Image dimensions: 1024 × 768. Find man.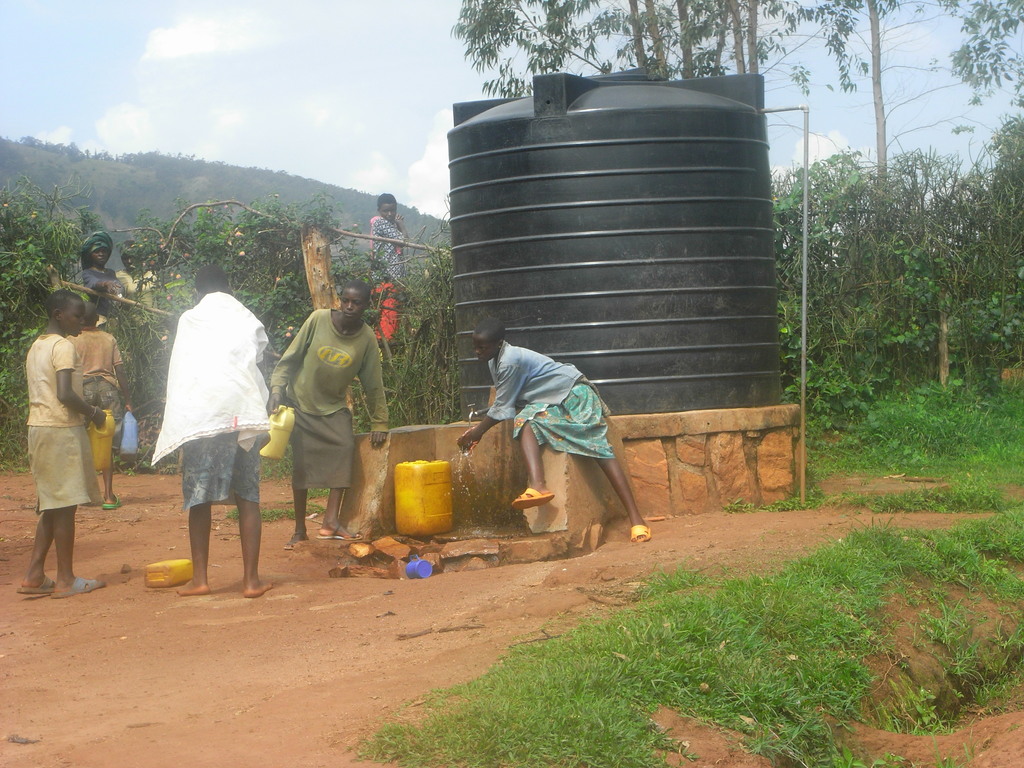
362, 189, 413, 353.
